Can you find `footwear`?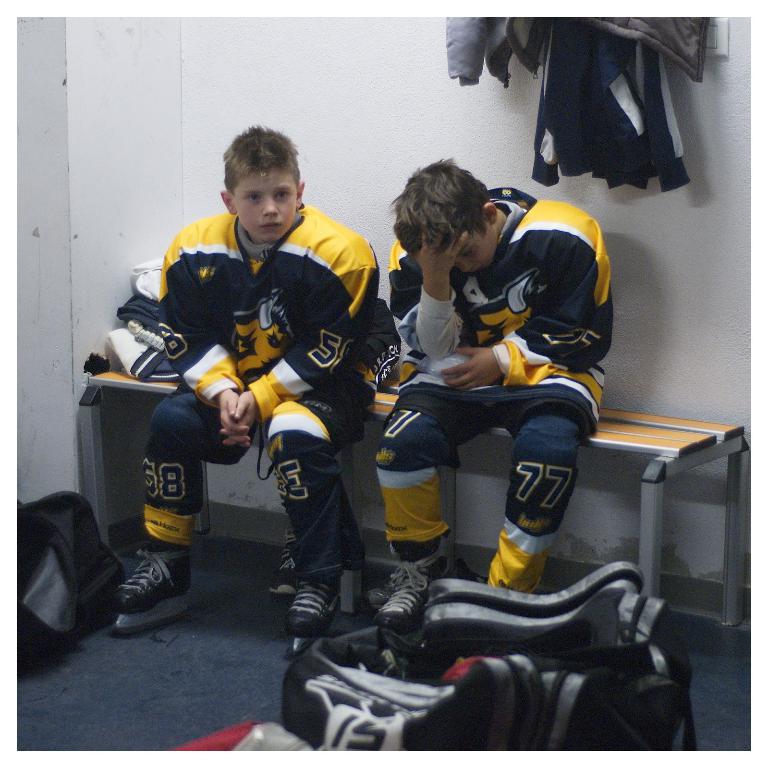
Yes, bounding box: rect(371, 557, 447, 629).
